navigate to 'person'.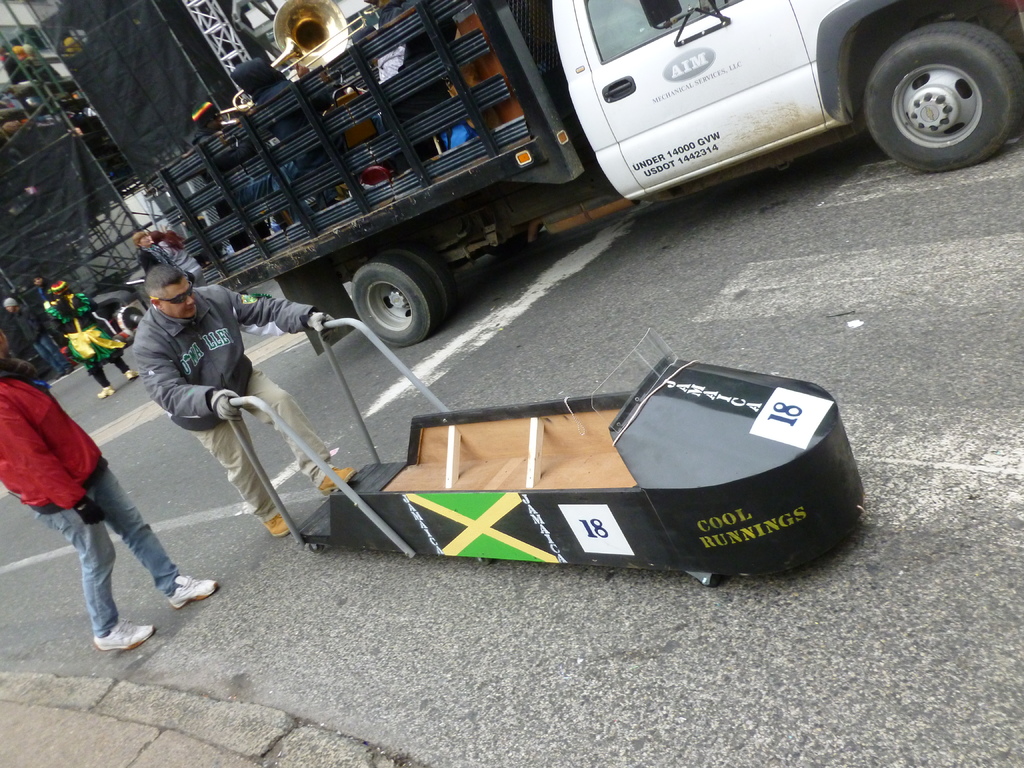
Navigation target: [129, 257, 355, 469].
